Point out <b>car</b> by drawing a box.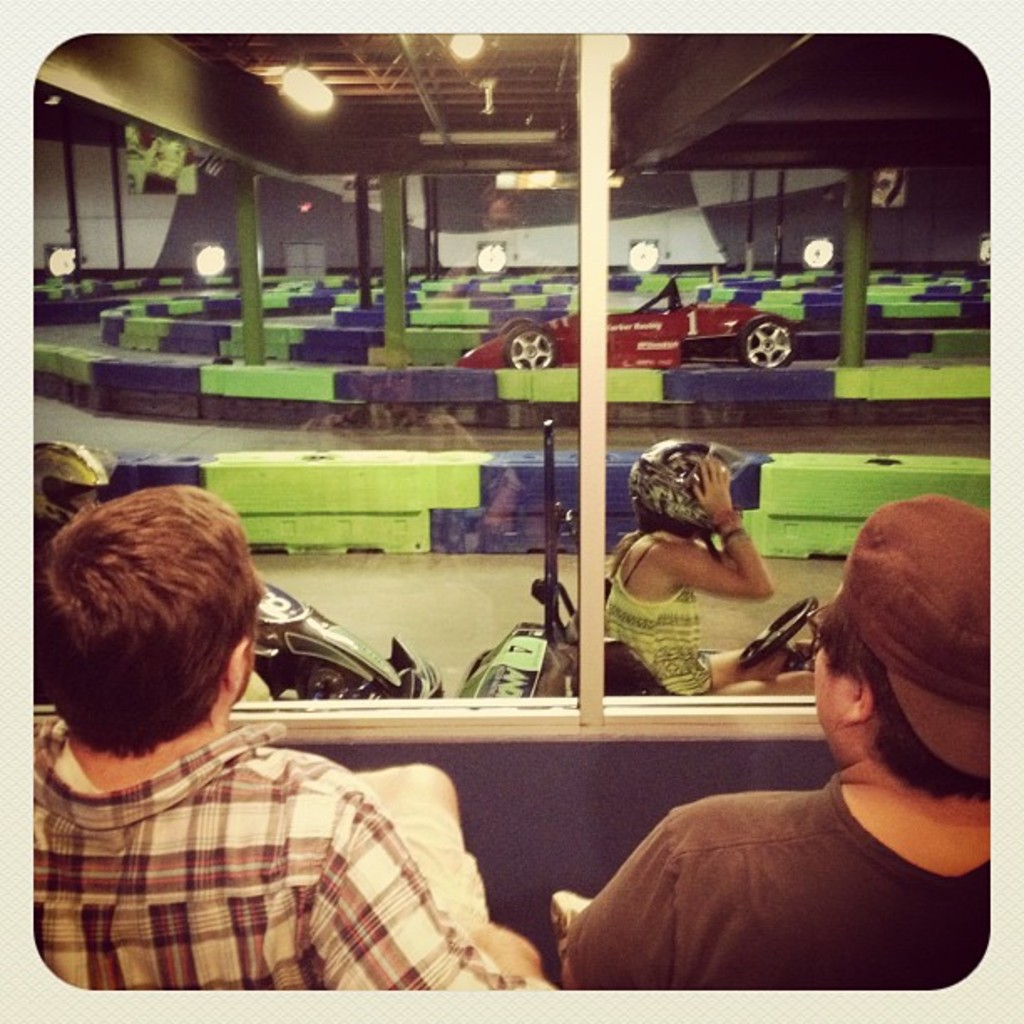
(x1=28, y1=577, x2=445, y2=708).
